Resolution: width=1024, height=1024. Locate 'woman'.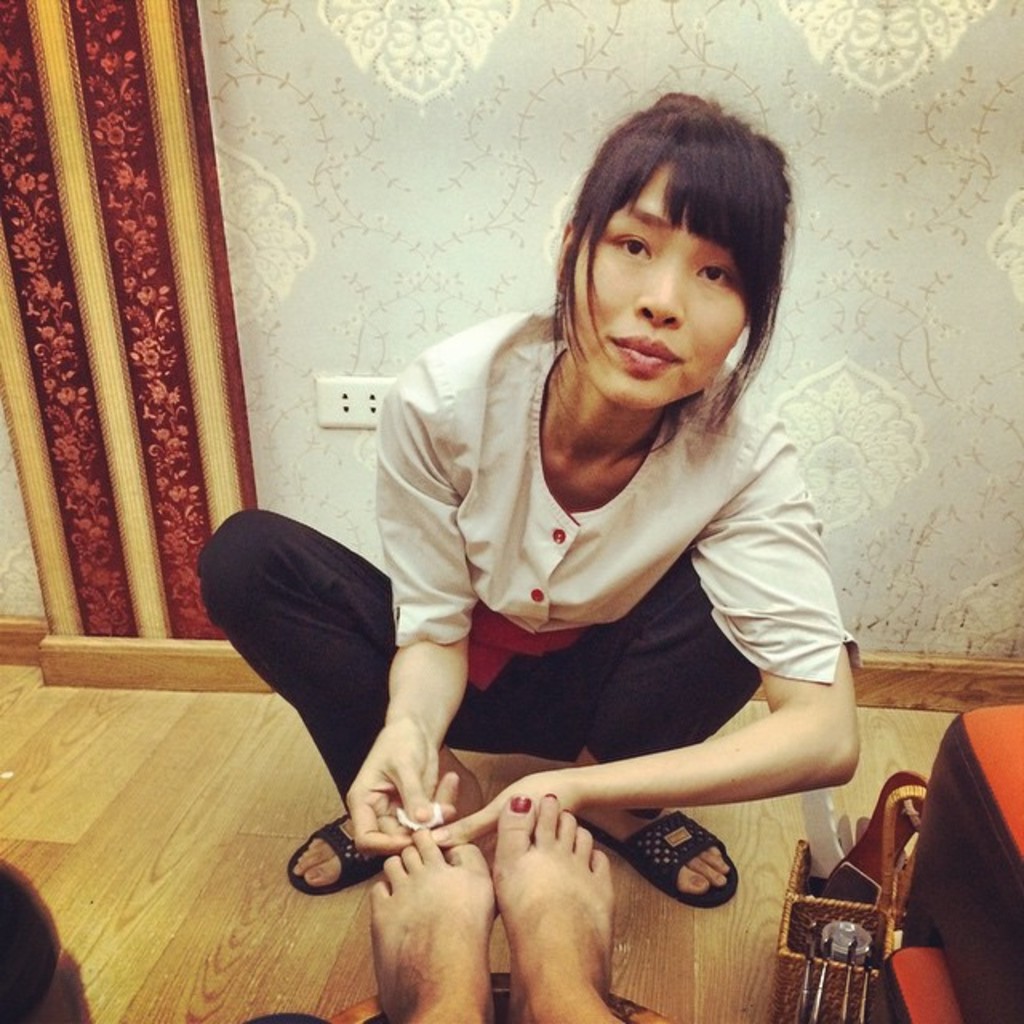
x1=277 y1=101 x2=875 y2=1008.
